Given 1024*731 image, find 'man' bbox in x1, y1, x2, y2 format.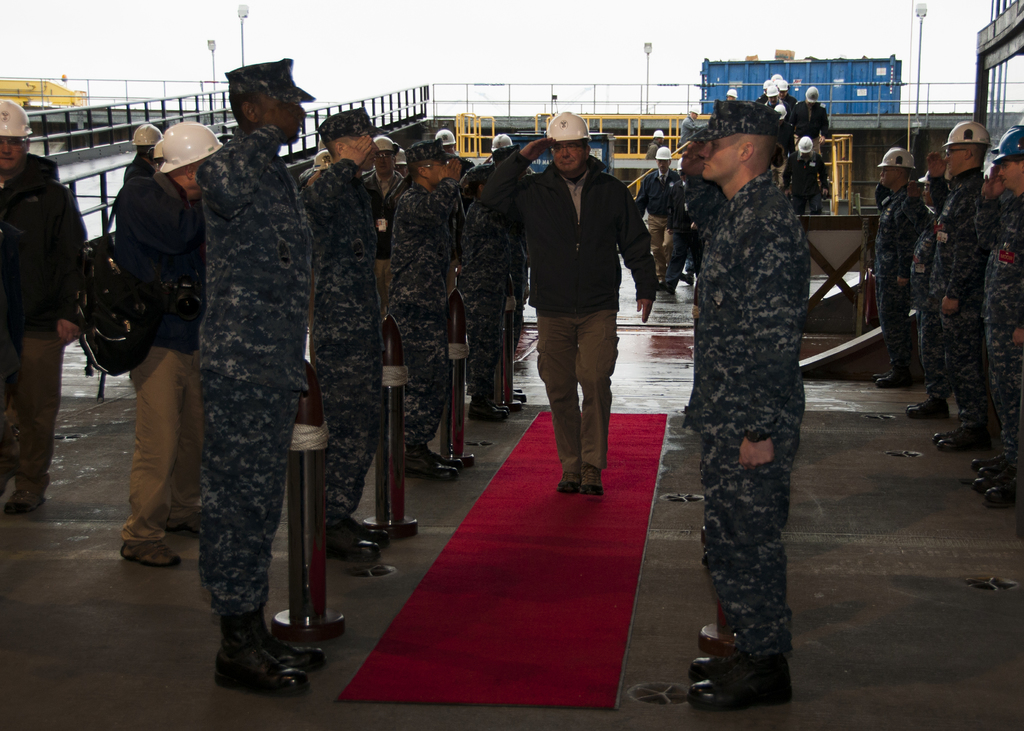
676, 106, 701, 141.
